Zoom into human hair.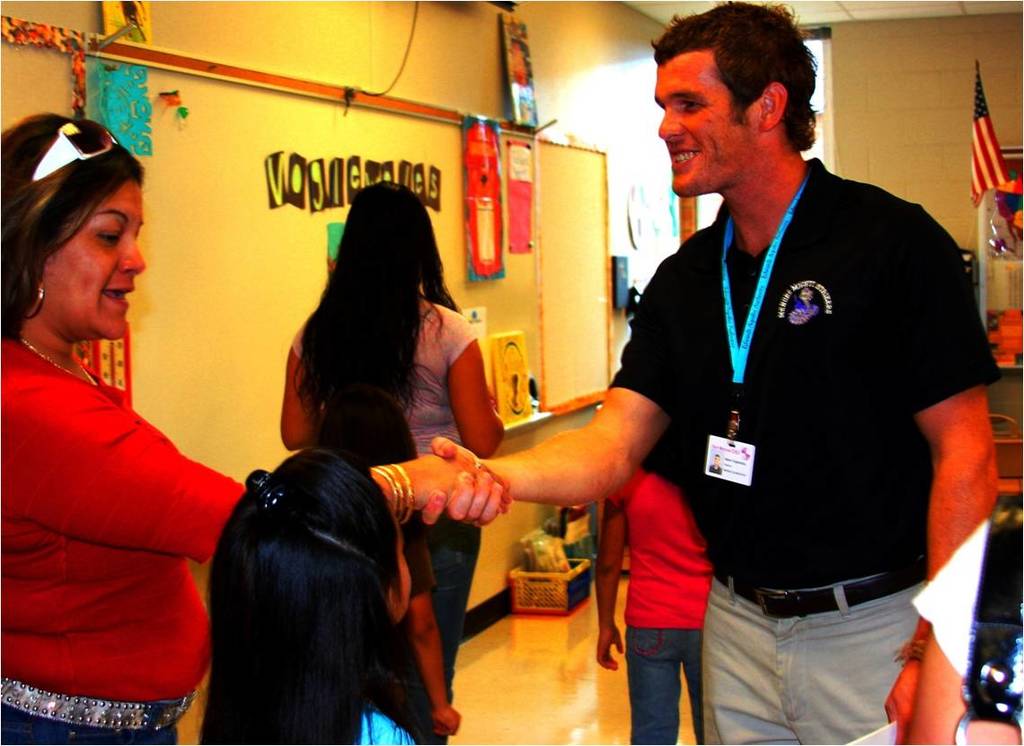
Zoom target: region(193, 448, 439, 745).
